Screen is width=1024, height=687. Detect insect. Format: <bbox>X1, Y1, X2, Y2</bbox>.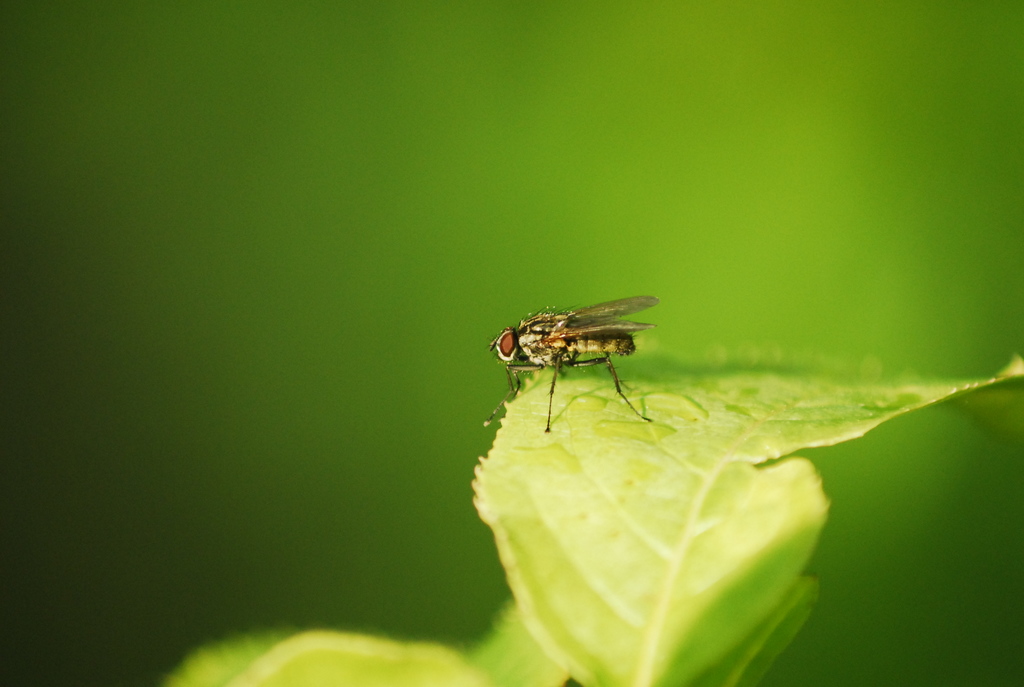
<bbox>480, 296, 662, 432</bbox>.
